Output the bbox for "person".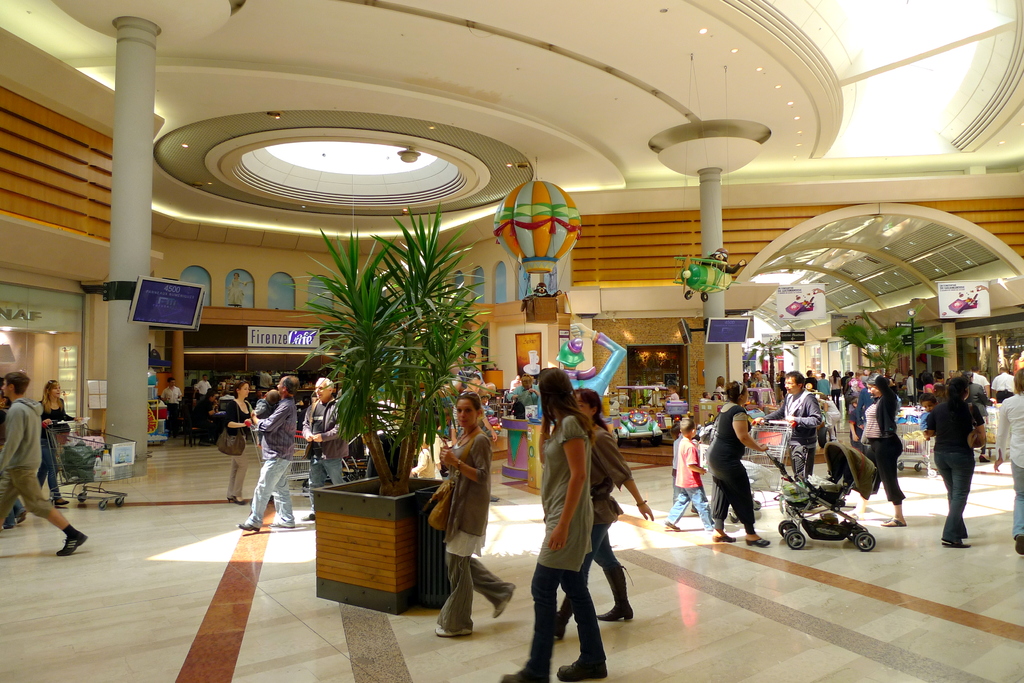
locate(38, 382, 80, 505).
